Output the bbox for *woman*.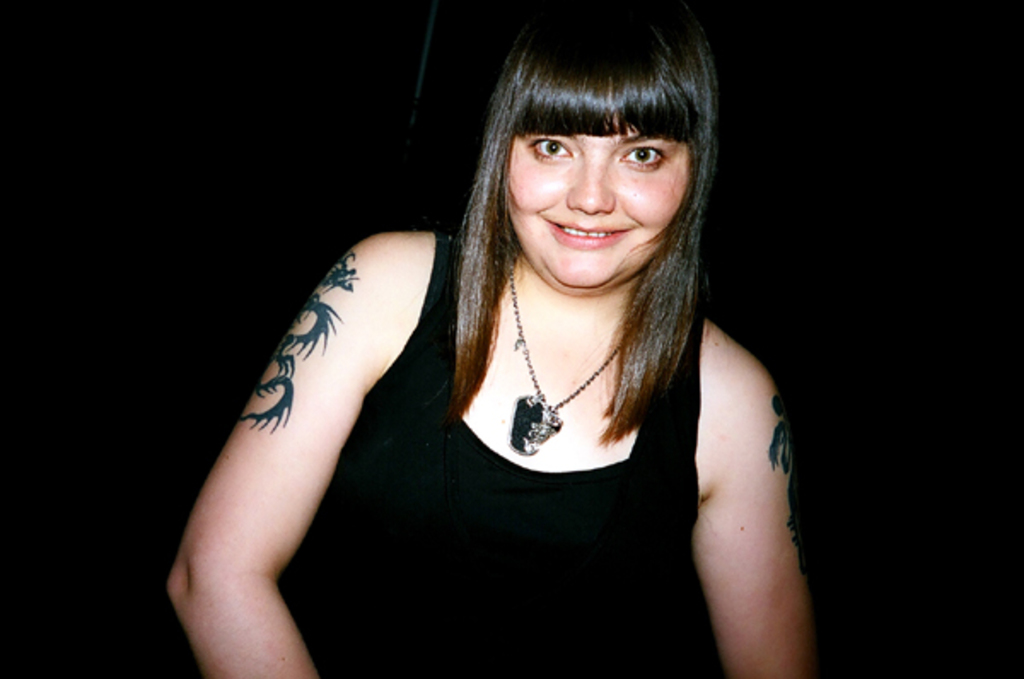
BBox(166, 0, 816, 677).
